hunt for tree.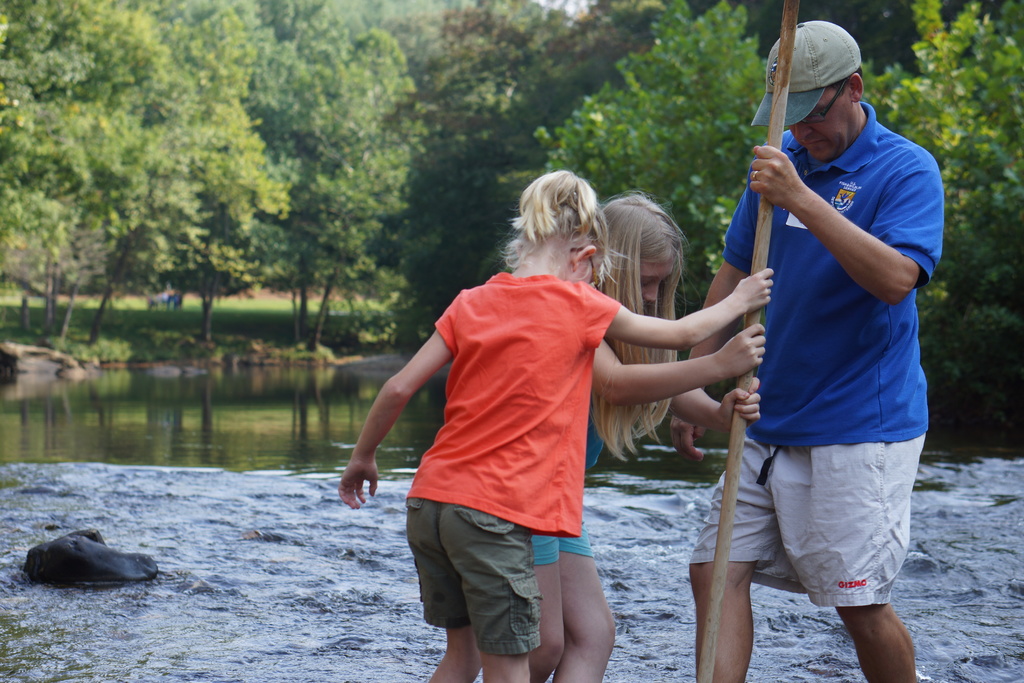
Hunted down at (left=704, top=0, right=885, bottom=38).
